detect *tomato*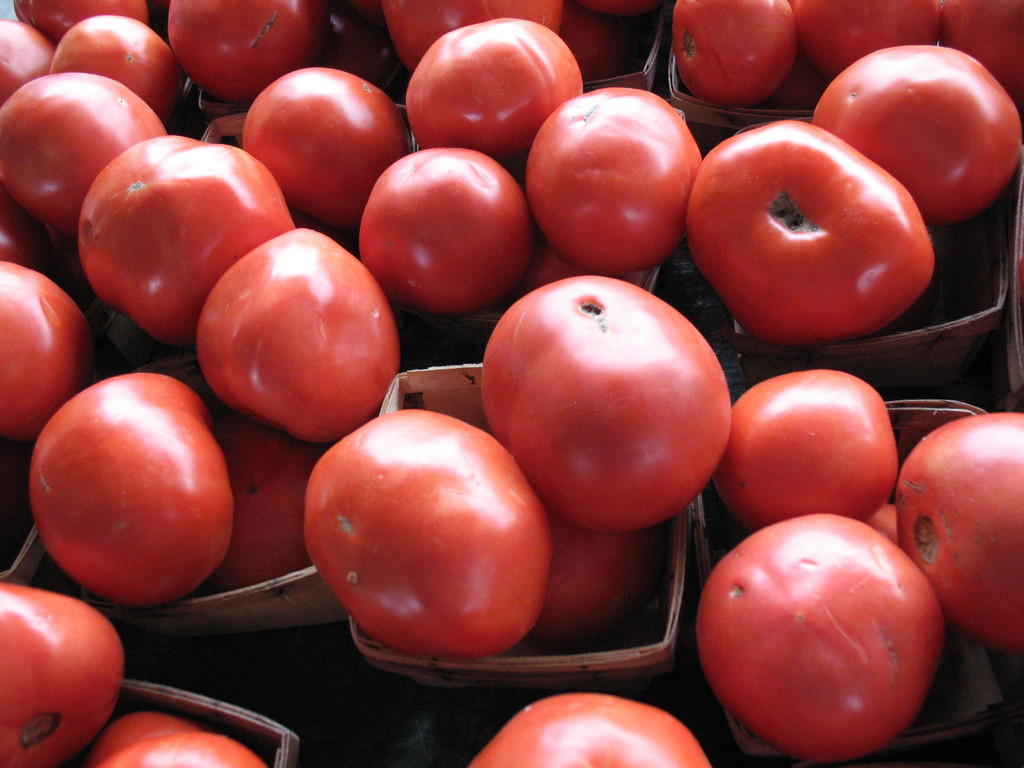
<bbox>932, 0, 1023, 101</bbox>
